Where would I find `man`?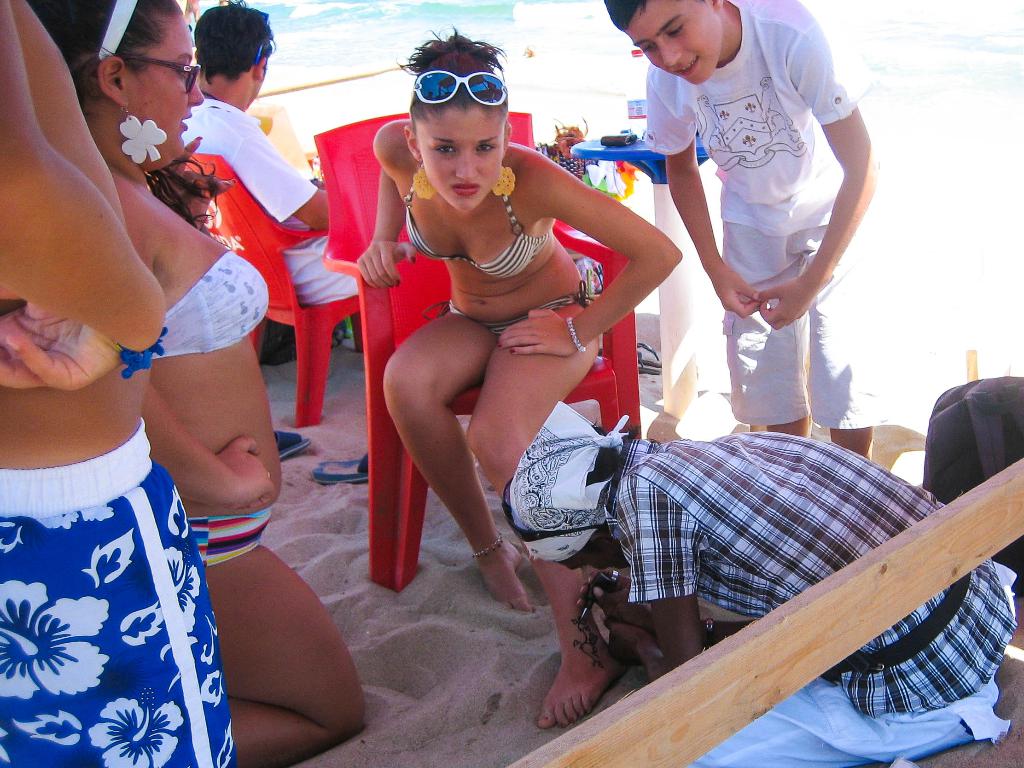
At 189/0/363/307.
